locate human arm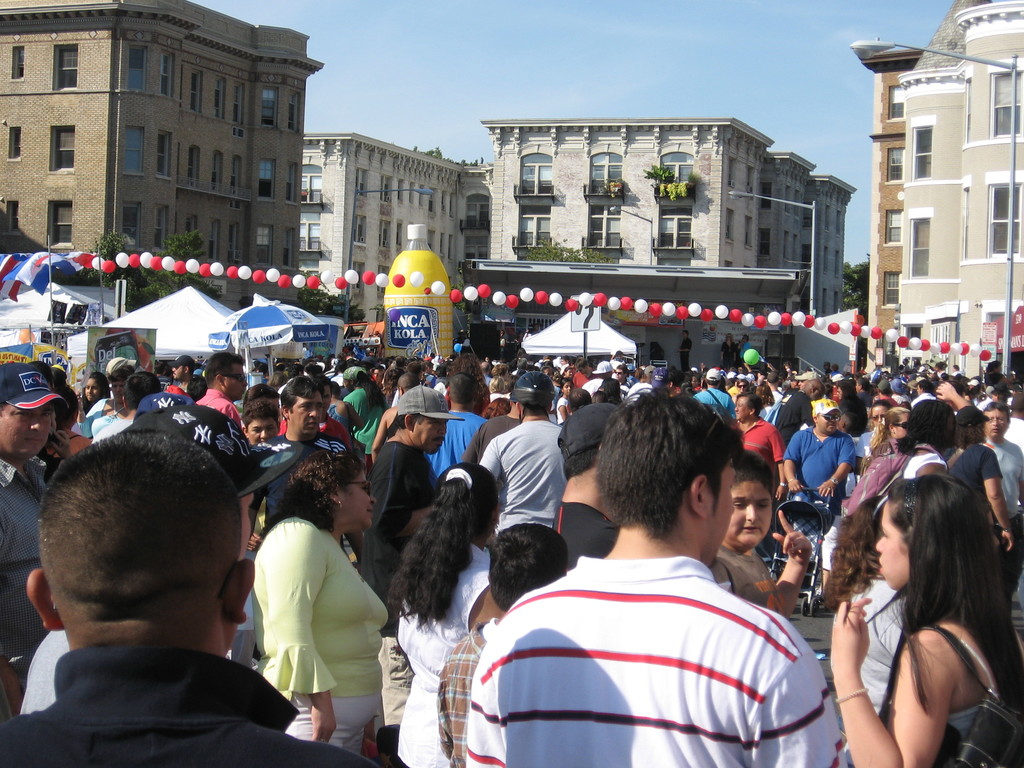
{"left": 769, "top": 511, "right": 812, "bottom": 614}
